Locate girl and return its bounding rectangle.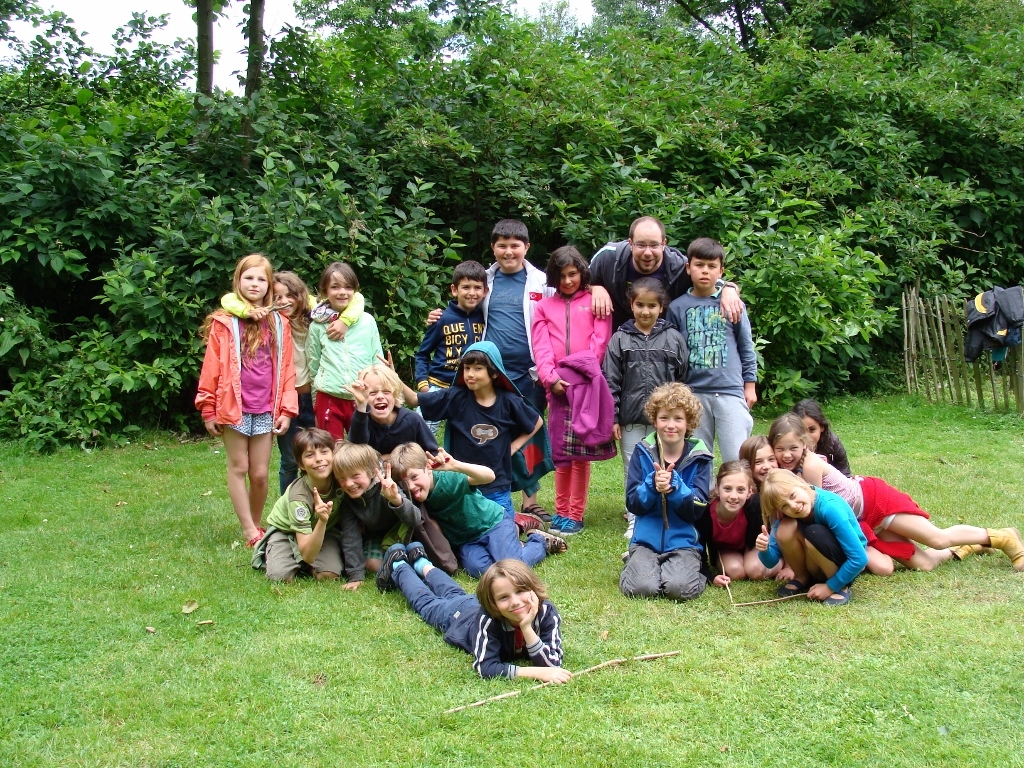
(left=220, top=269, right=365, bottom=495).
